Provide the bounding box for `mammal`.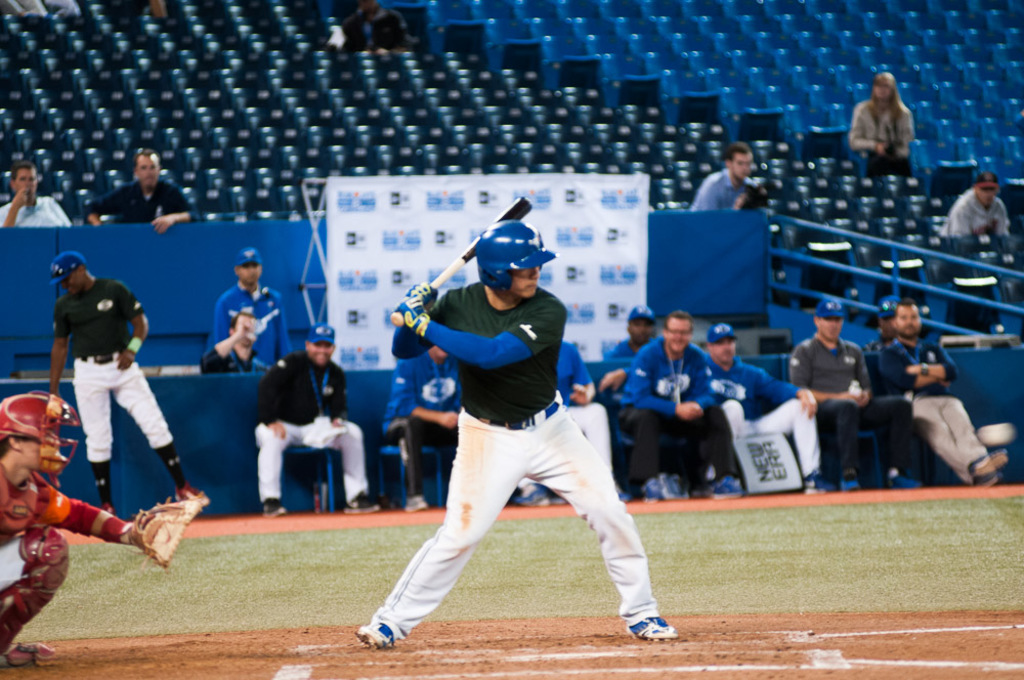
(879,303,1011,490).
